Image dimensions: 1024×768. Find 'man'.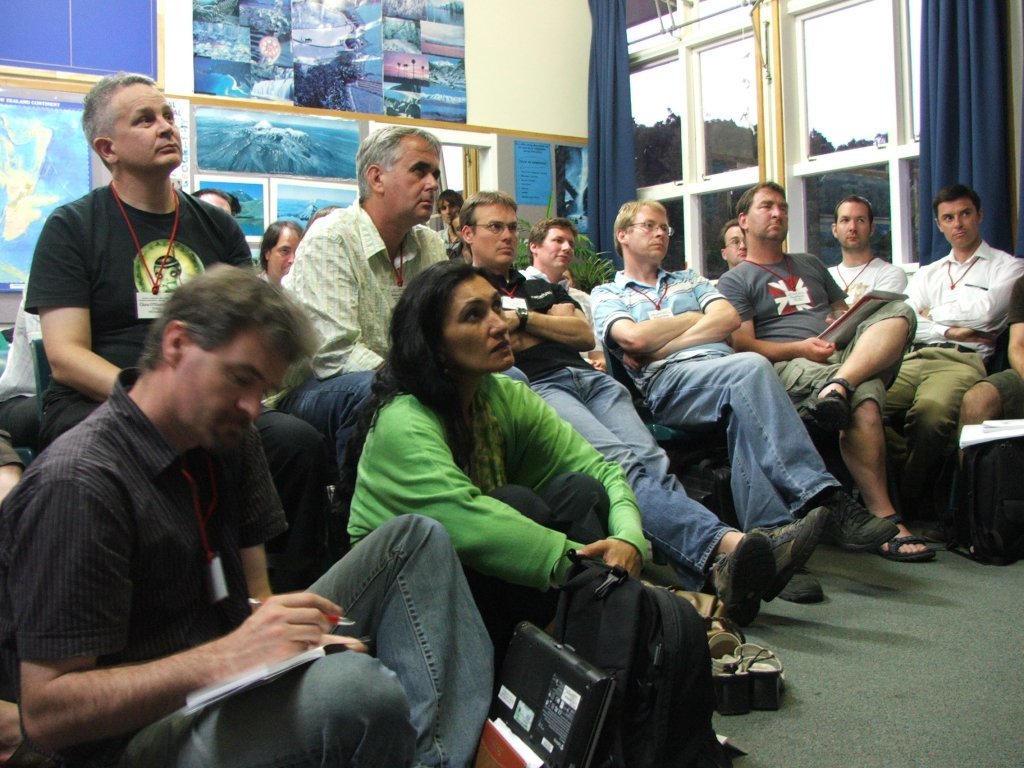
(x1=900, y1=171, x2=1023, y2=524).
